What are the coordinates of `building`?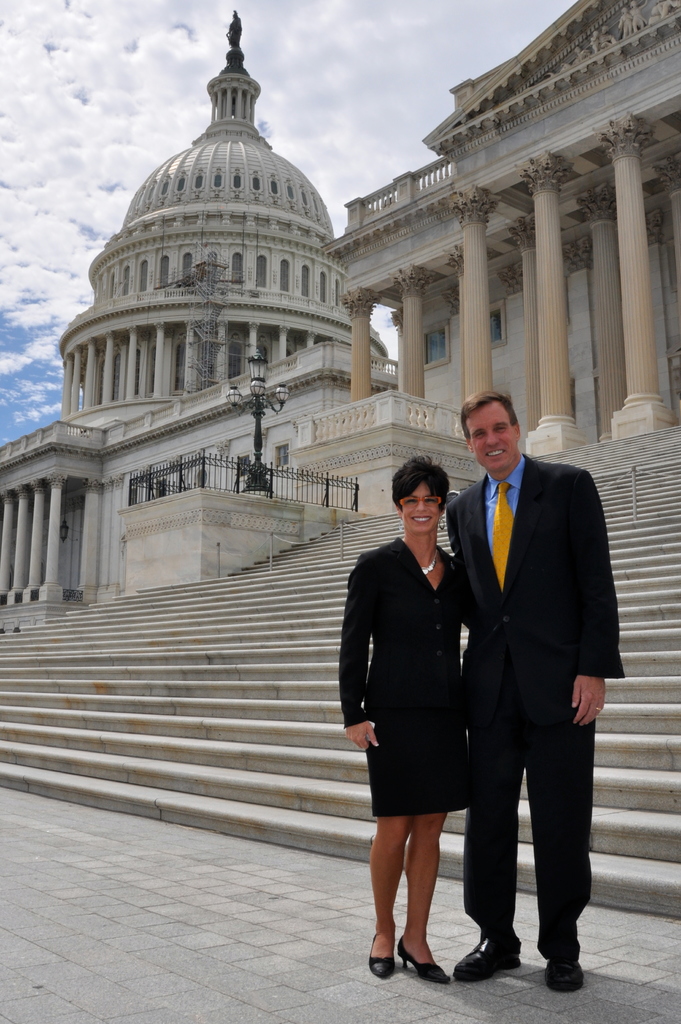
0, 0, 680, 610.
